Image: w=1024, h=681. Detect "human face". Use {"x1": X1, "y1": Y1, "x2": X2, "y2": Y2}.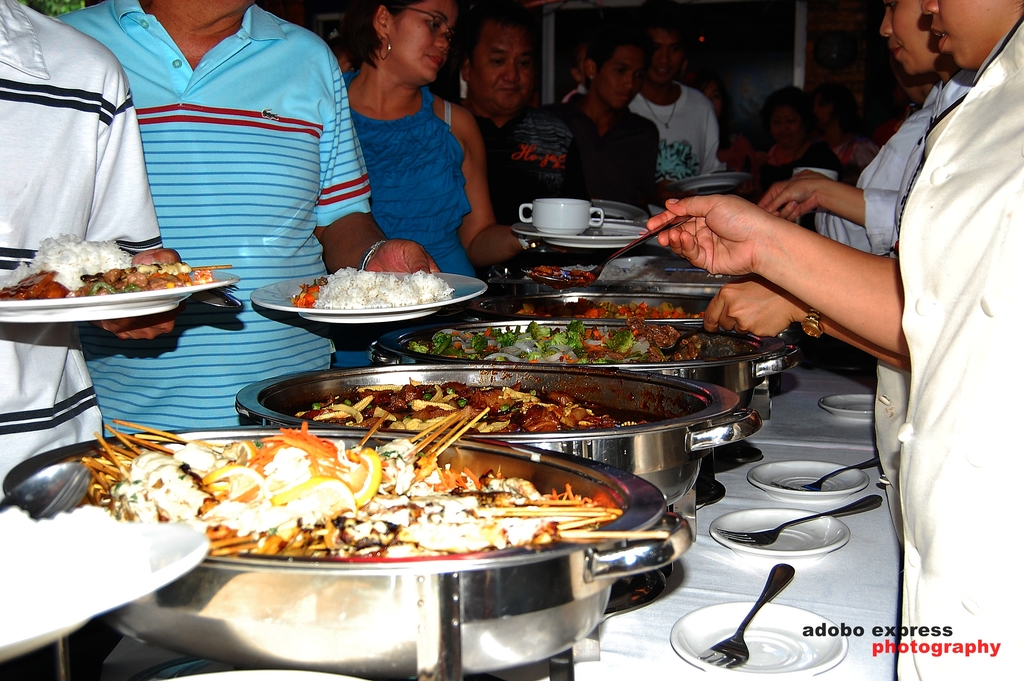
{"x1": 645, "y1": 25, "x2": 676, "y2": 78}.
